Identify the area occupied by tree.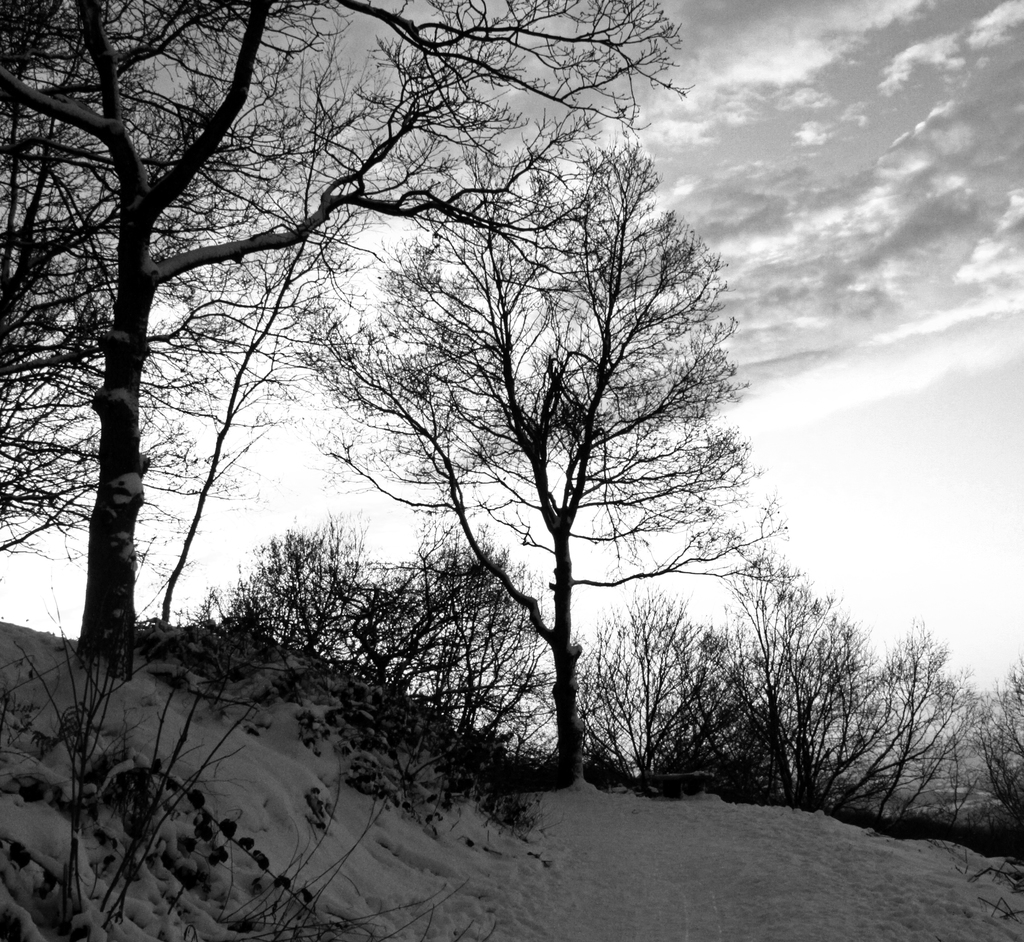
Area: x1=831 y1=632 x2=990 y2=833.
